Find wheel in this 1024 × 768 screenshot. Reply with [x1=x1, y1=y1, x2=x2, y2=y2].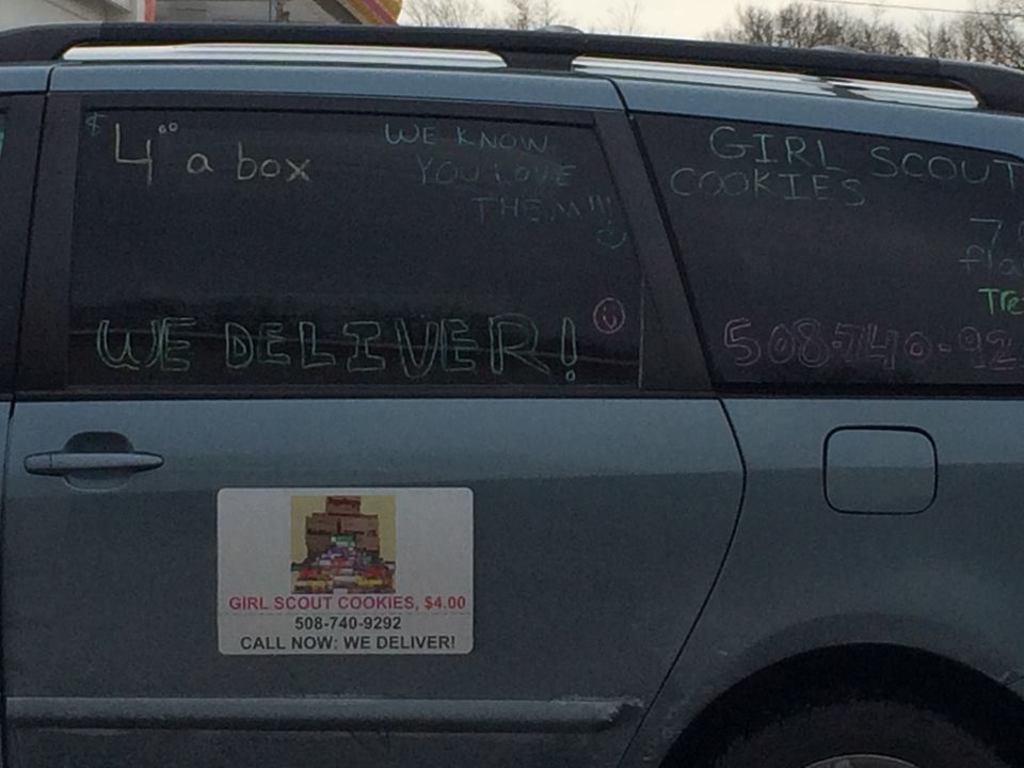
[x1=697, y1=688, x2=1009, y2=767].
